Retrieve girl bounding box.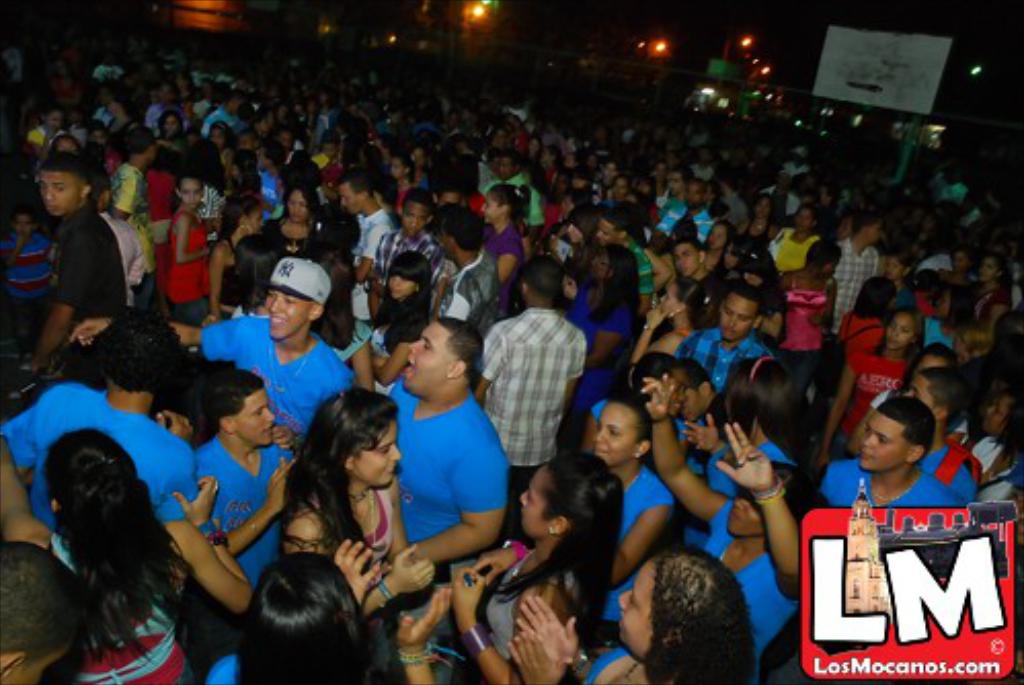
Bounding box: 702/226/728/263.
